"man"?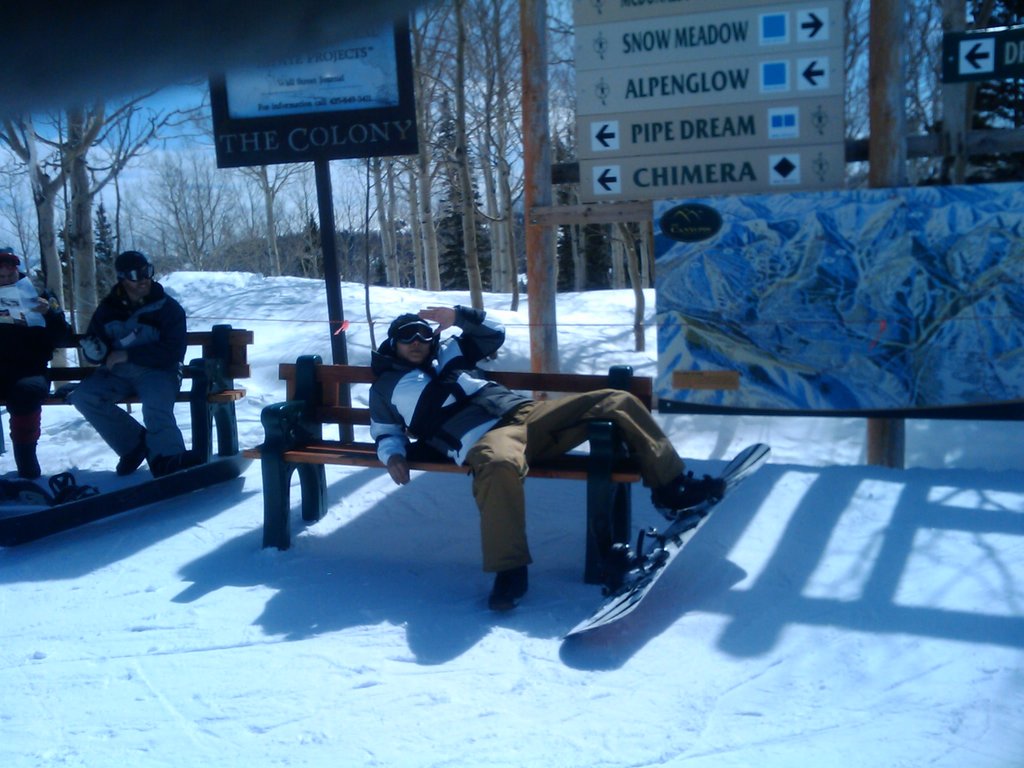
detection(301, 297, 684, 623)
